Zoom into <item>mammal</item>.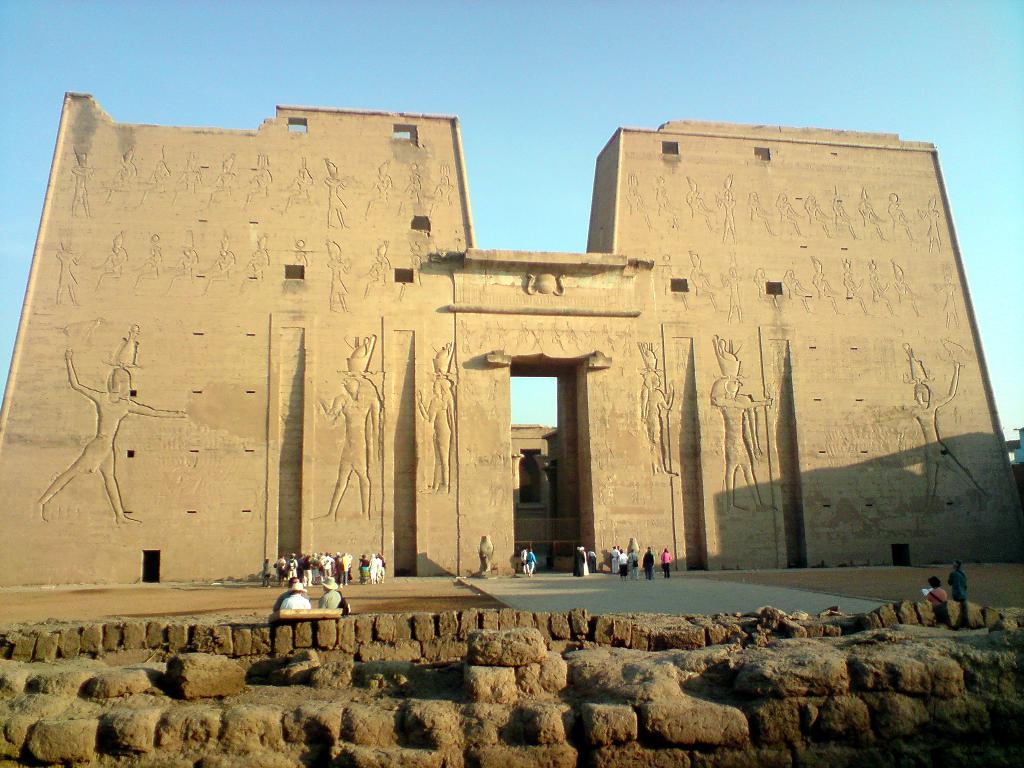
Zoom target: bbox=(643, 547, 653, 579).
